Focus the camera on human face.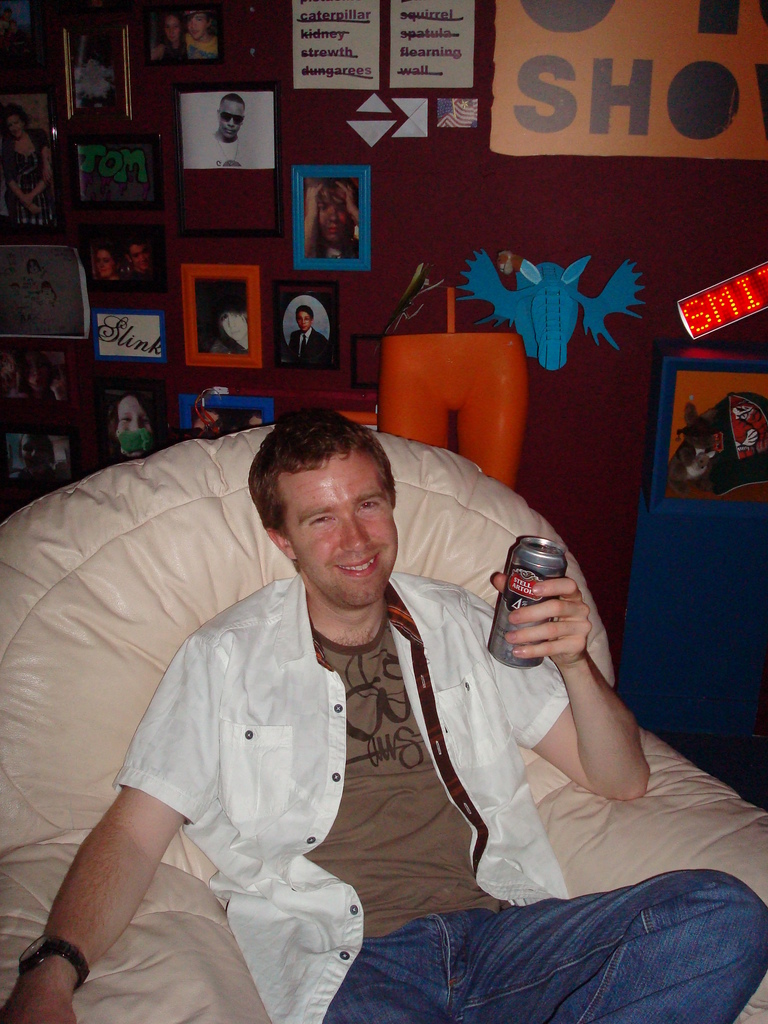
Focus region: 191, 10, 209, 36.
